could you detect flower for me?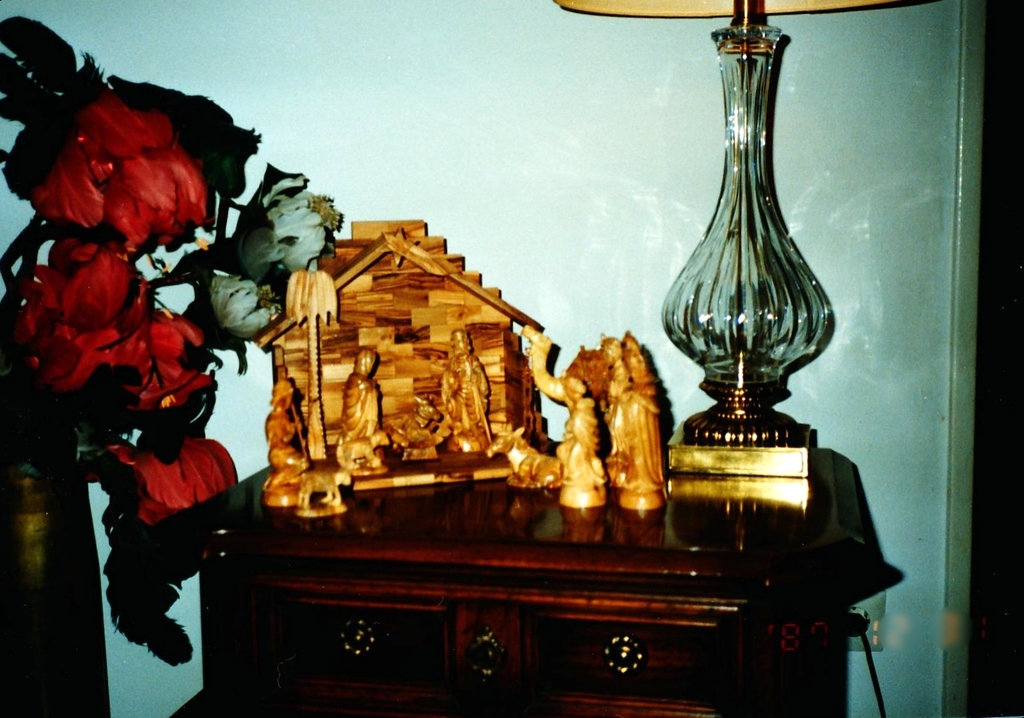
Detection result: [267, 169, 341, 272].
